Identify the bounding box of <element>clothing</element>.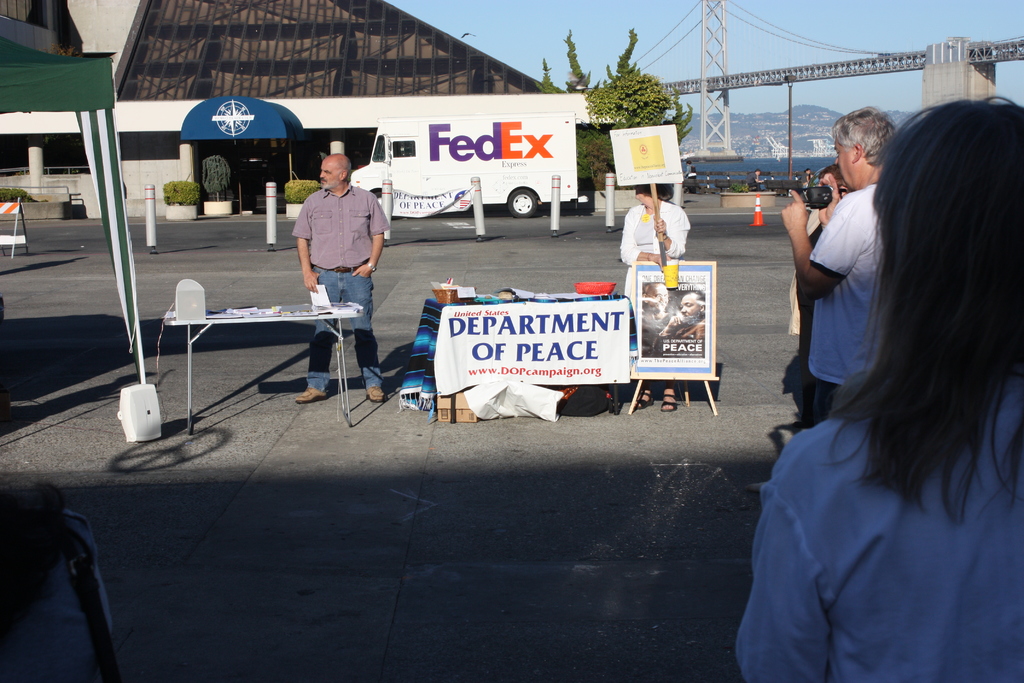
622/201/692/315.
